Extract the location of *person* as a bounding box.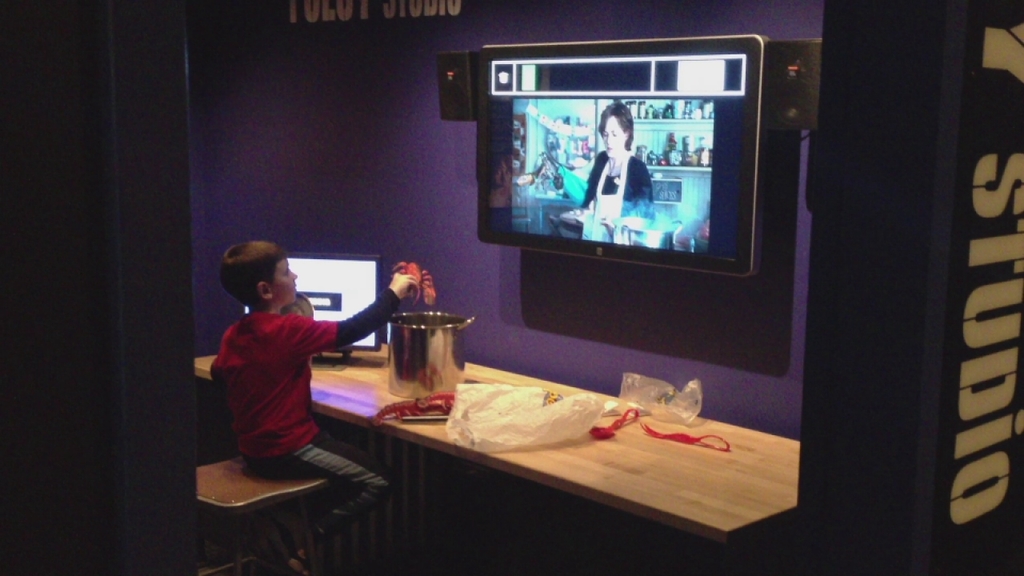
{"left": 577, "top": 103, "right": 657, "bottom": 215}.
